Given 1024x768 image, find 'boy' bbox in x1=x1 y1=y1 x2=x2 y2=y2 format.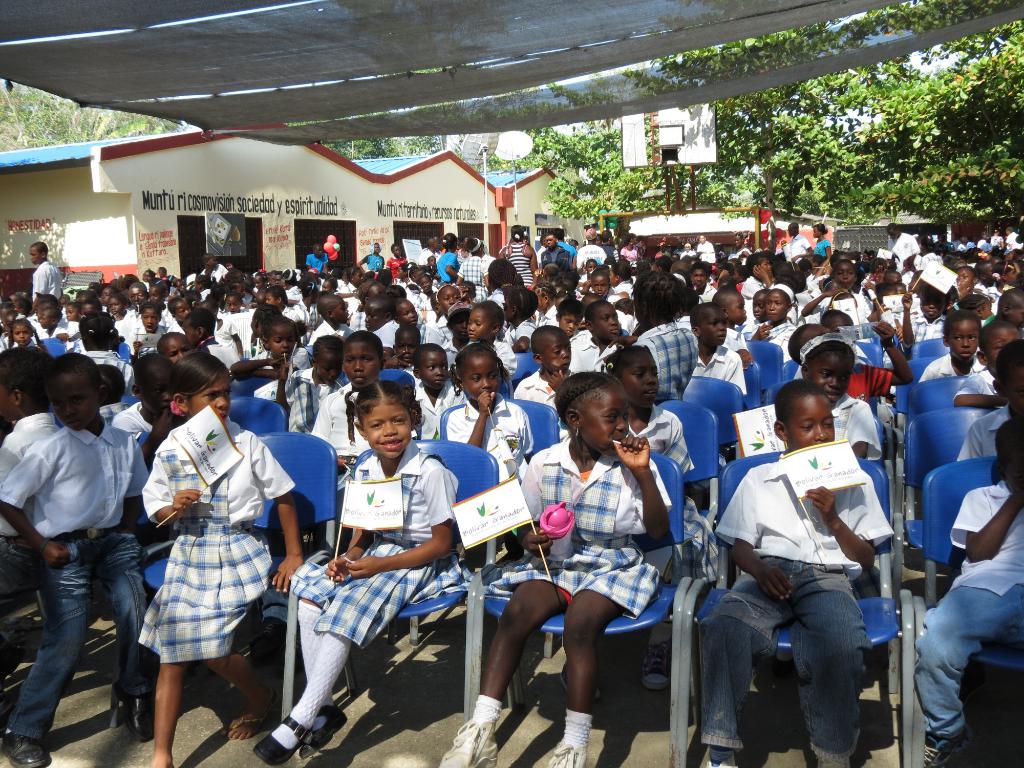
x1=514 y1=325 x2=575 y2=412.
